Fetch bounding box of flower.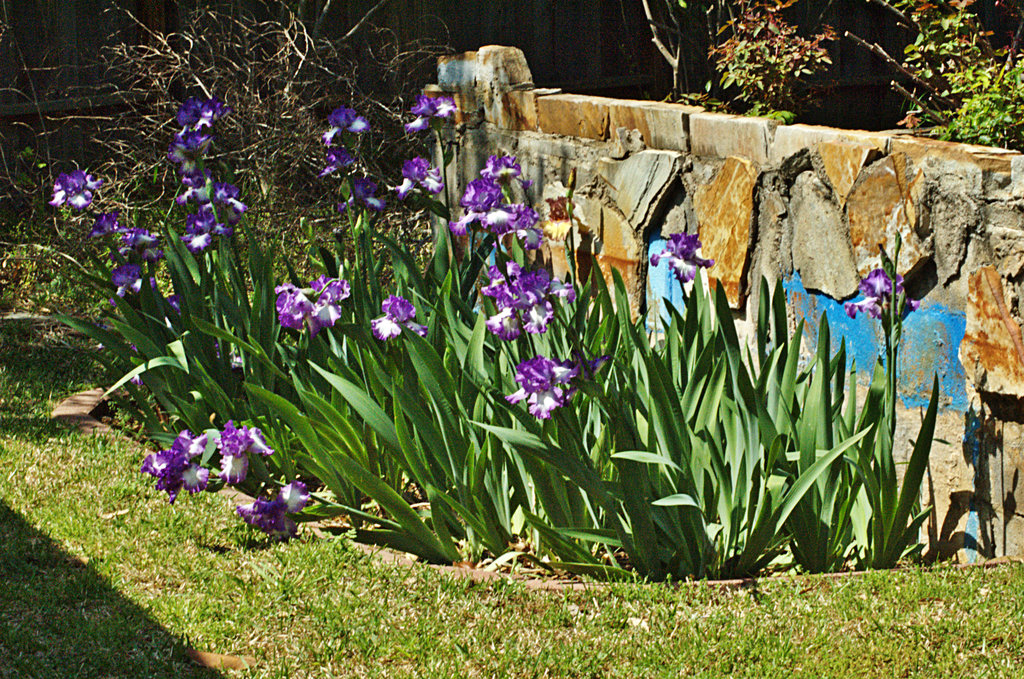
Bbox: 371 300 413 338.
